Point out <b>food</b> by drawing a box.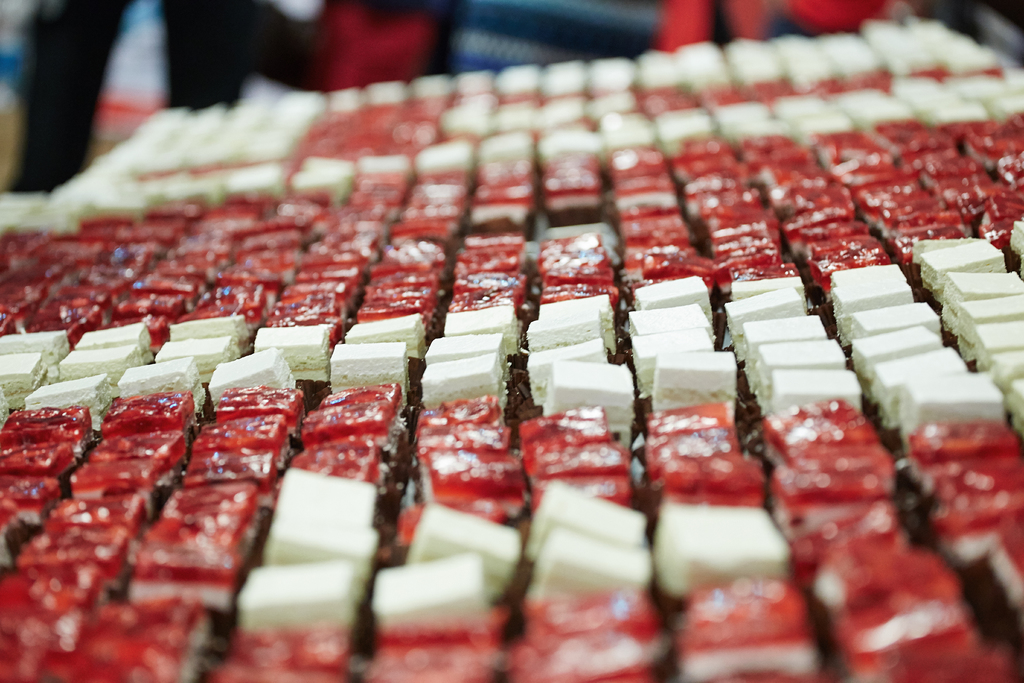
BBox(770, 367, 863, 413).
